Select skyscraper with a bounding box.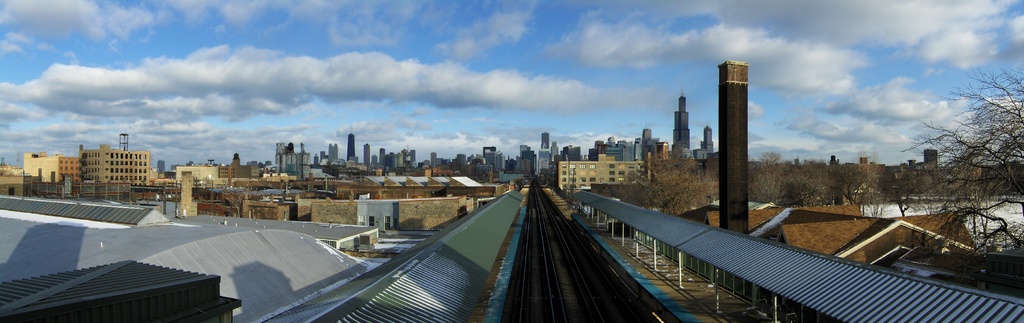
(348, 133, 356, 162).
